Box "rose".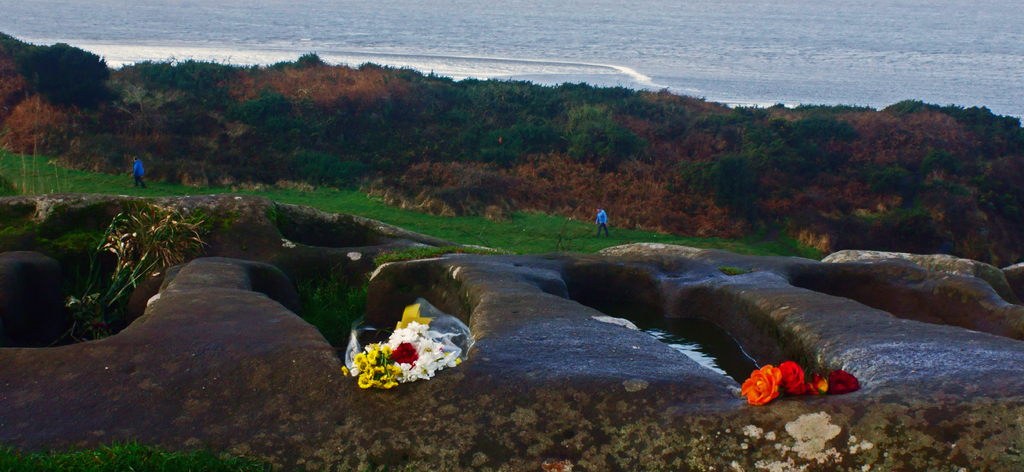
Rect(776, 358, 804, 389).
